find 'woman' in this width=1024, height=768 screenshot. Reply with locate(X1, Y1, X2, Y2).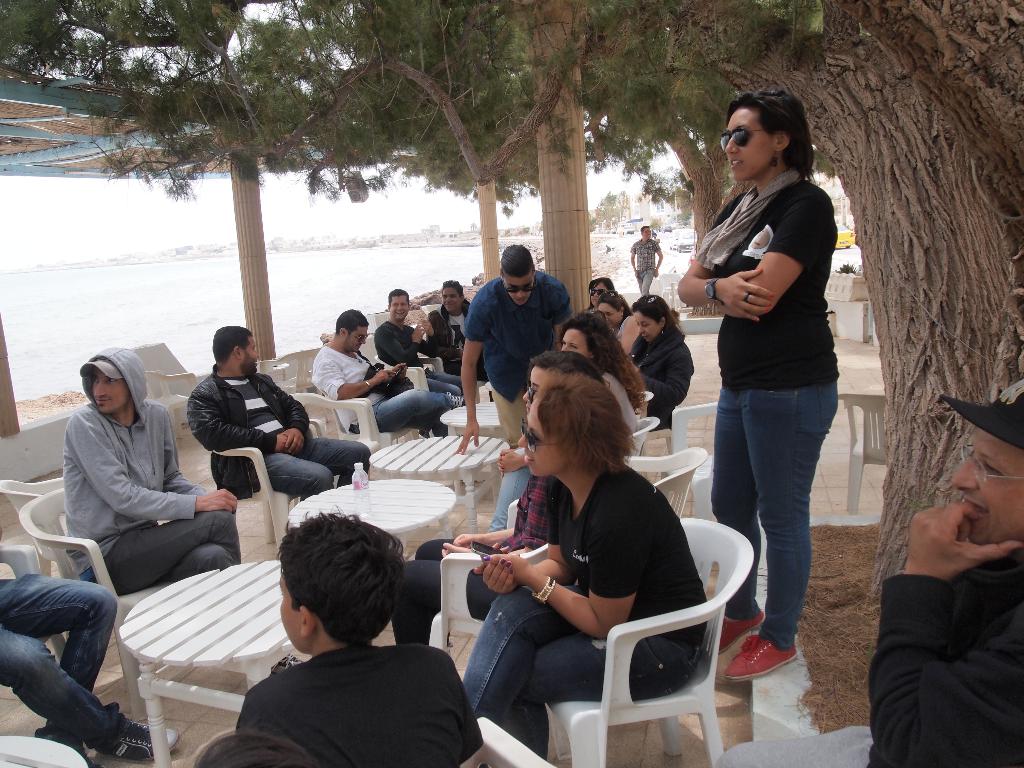
locate(620, 296, 692, 436).
